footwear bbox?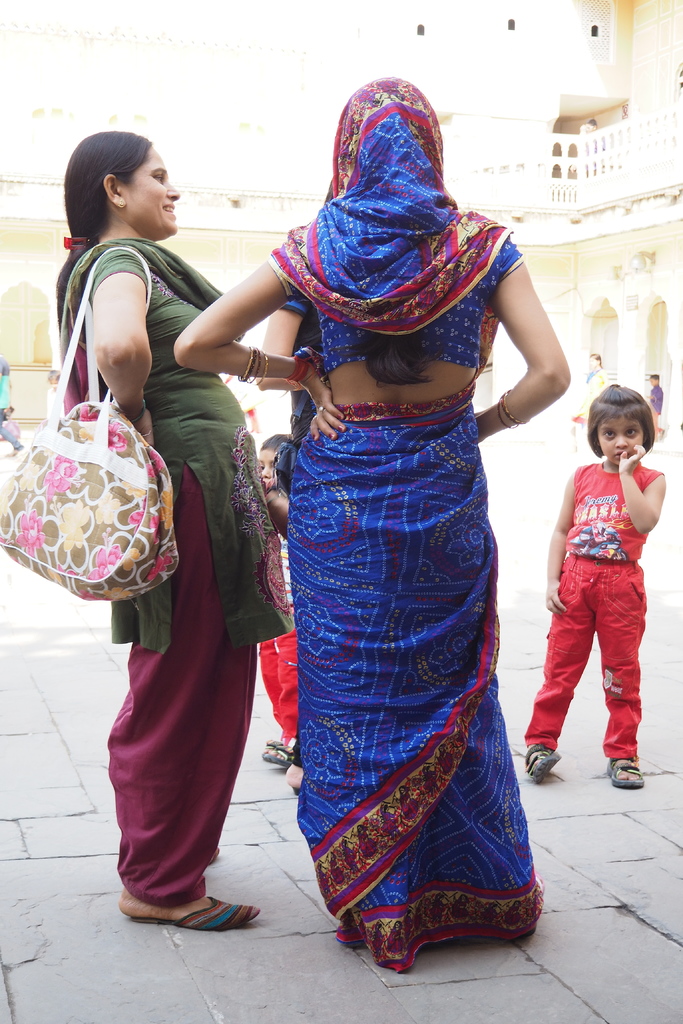
select_region(610, 753, 645, 787)
